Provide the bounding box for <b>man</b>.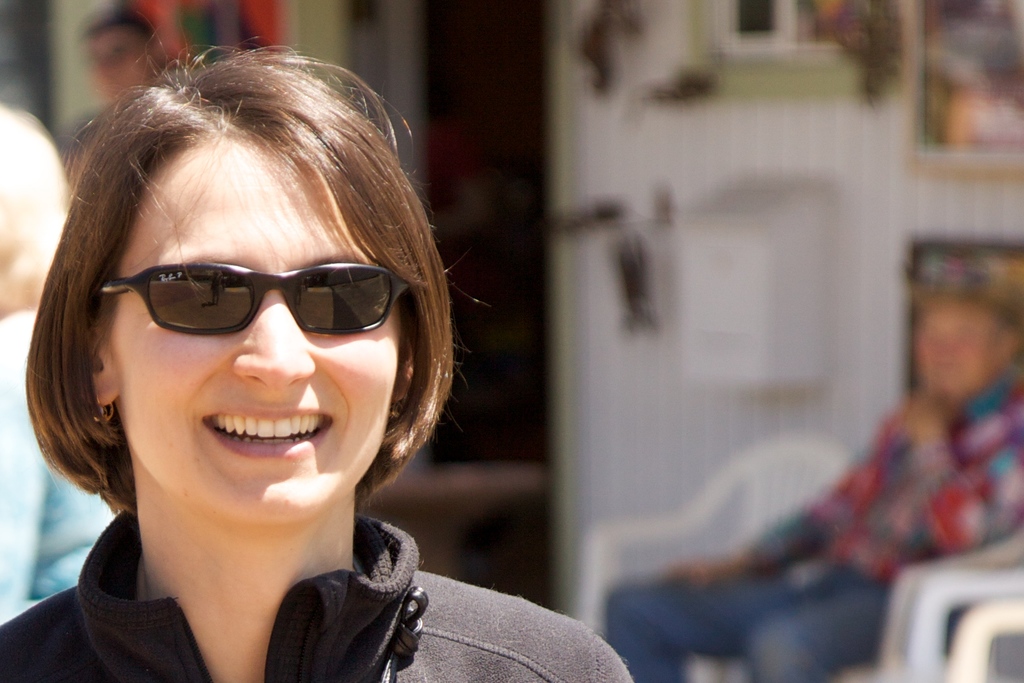
rect(602, 249, 1023, 682).
